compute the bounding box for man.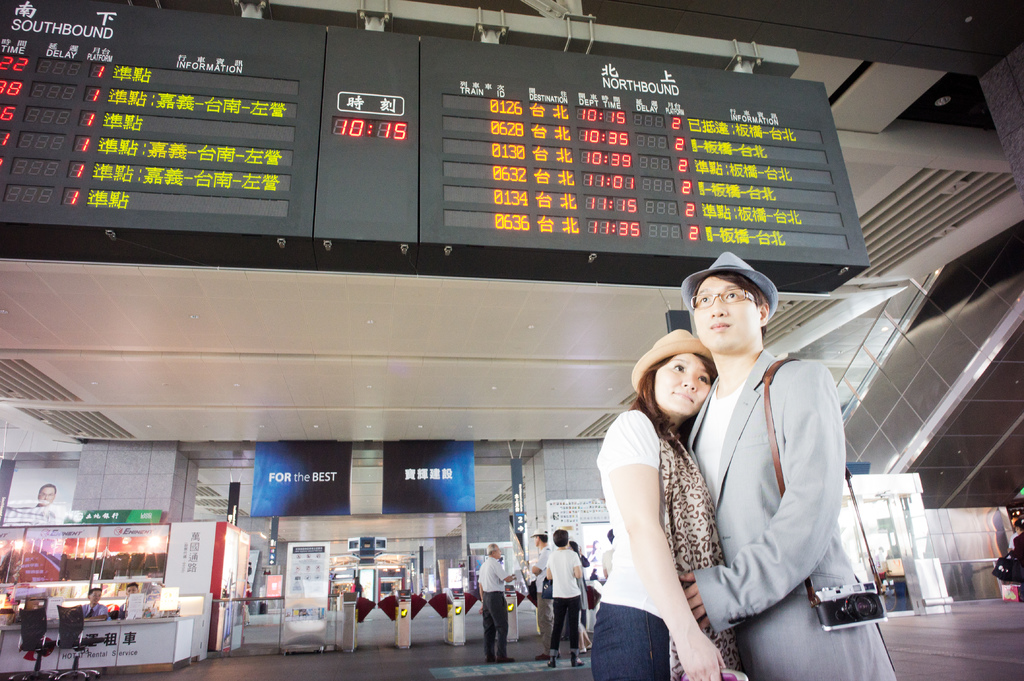
select_region(526, 529, 550, 643).
